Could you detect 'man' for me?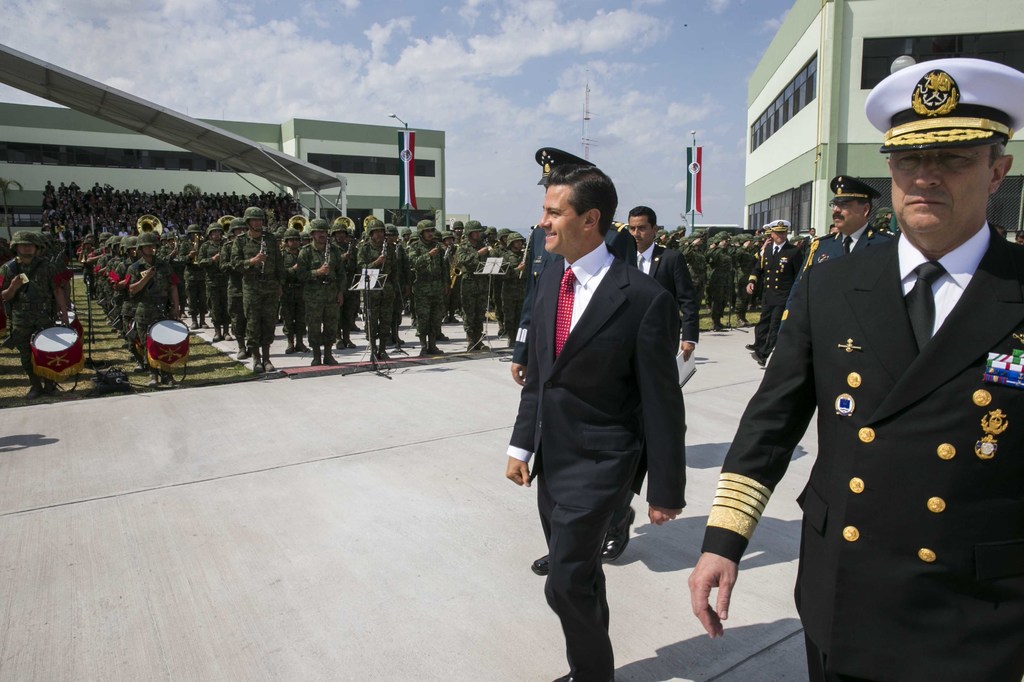
Detection result: {"left": 506, "top": 162, "right": 686, "bottom": 681}.
